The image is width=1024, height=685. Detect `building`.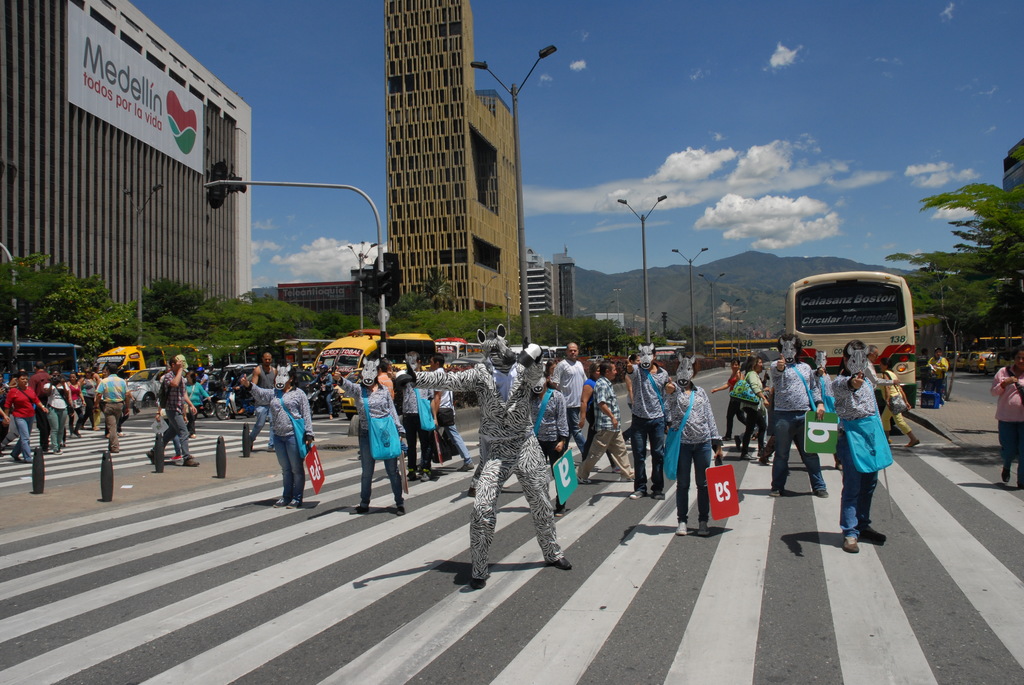
Detection: box(382, 0, 517, 311).
